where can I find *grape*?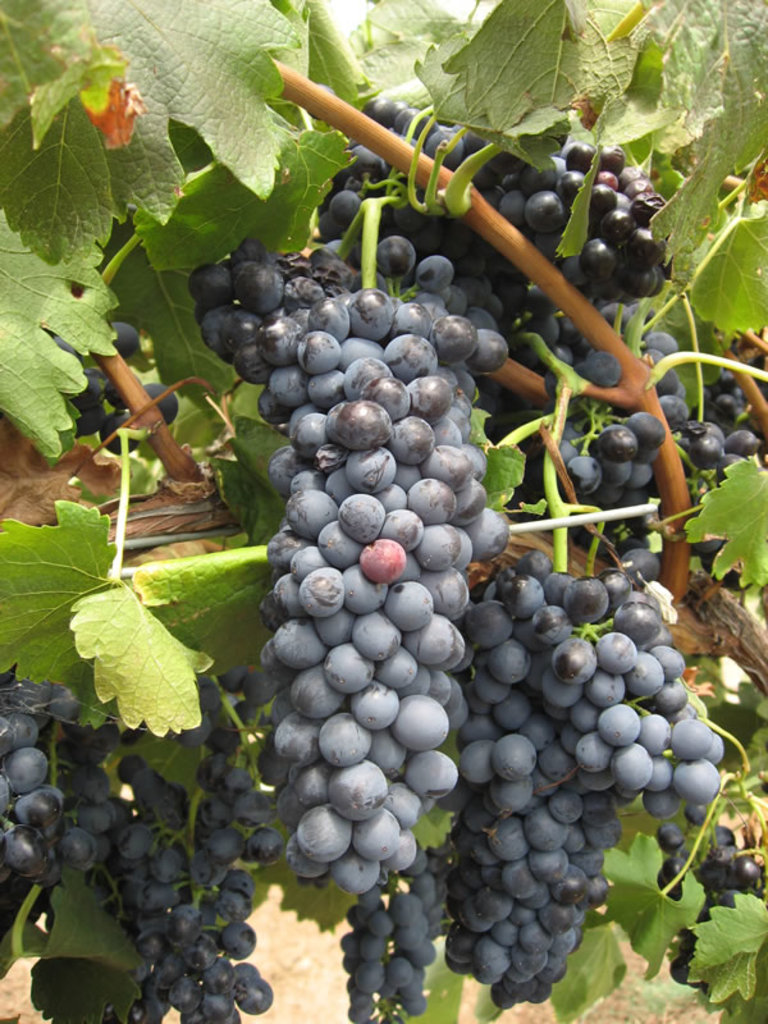
You can find it at detection(77, 365, 111, 411).
